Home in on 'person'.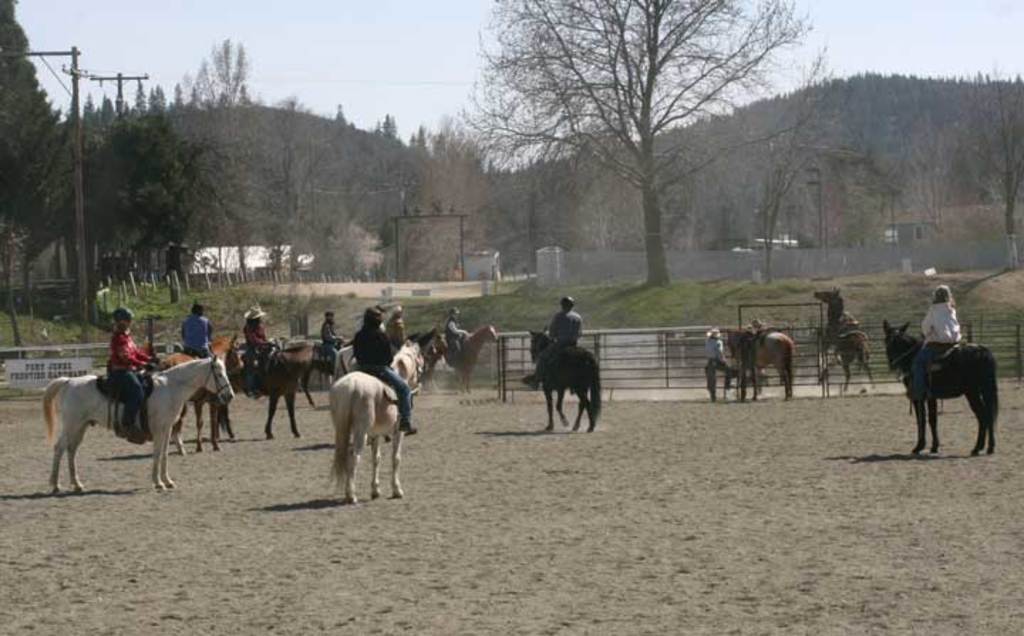
Homed in at [108,306,155,435].
